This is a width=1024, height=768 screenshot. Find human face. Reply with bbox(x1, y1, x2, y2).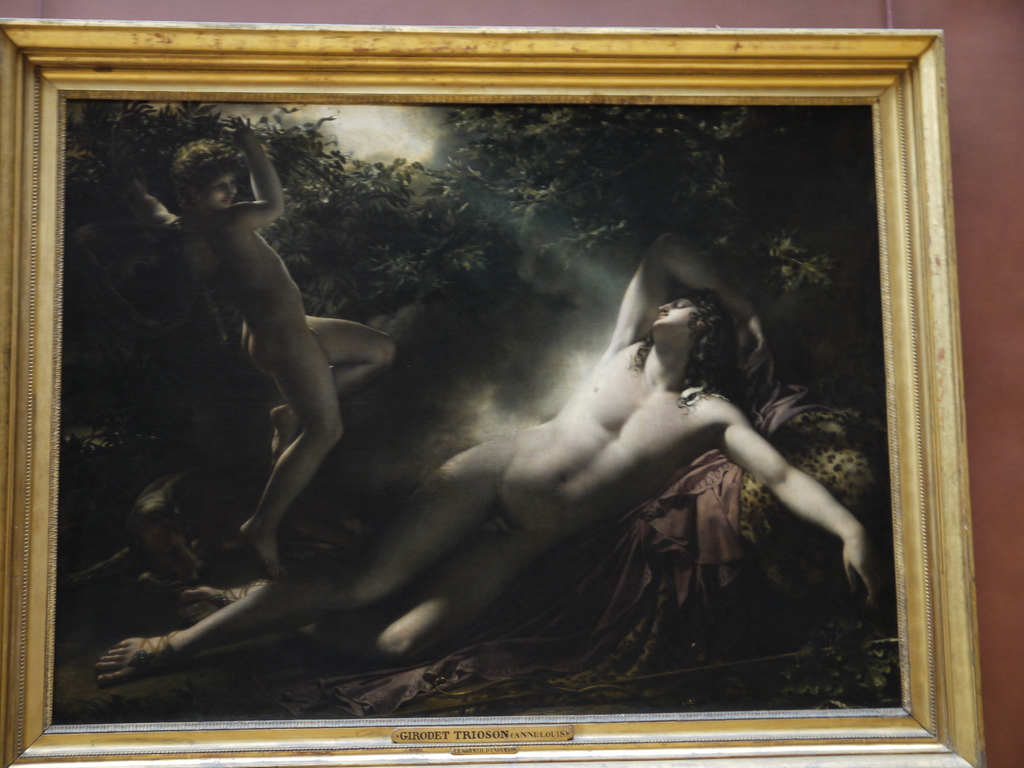
bbox(653, 296, 699, 327).
